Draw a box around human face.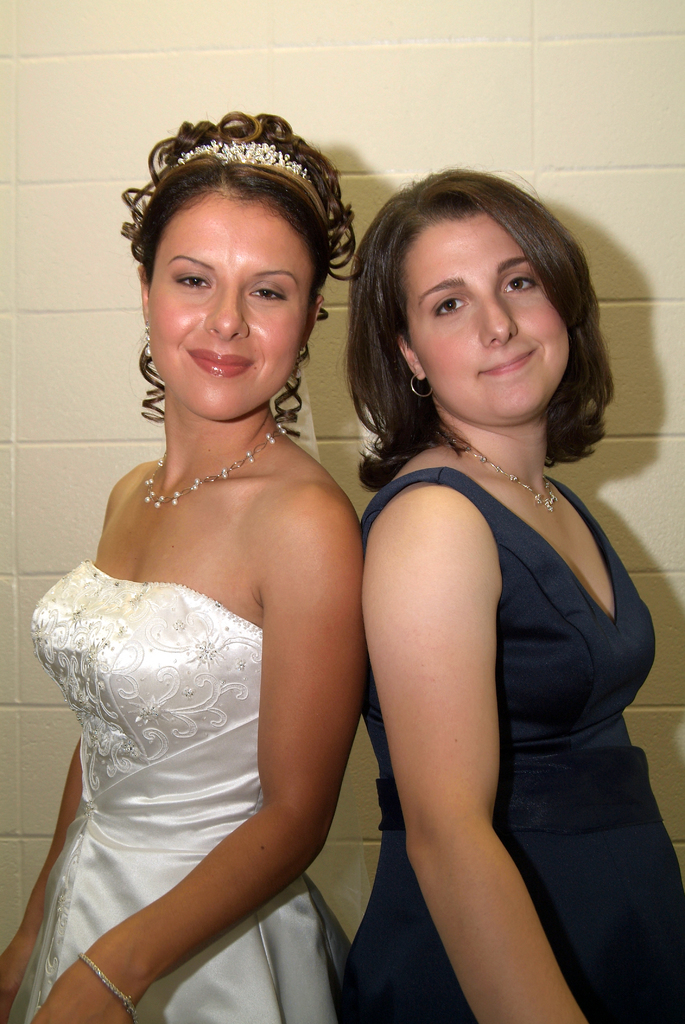
pyautogui.locateOnScreen(143, 171, 313, 431).
